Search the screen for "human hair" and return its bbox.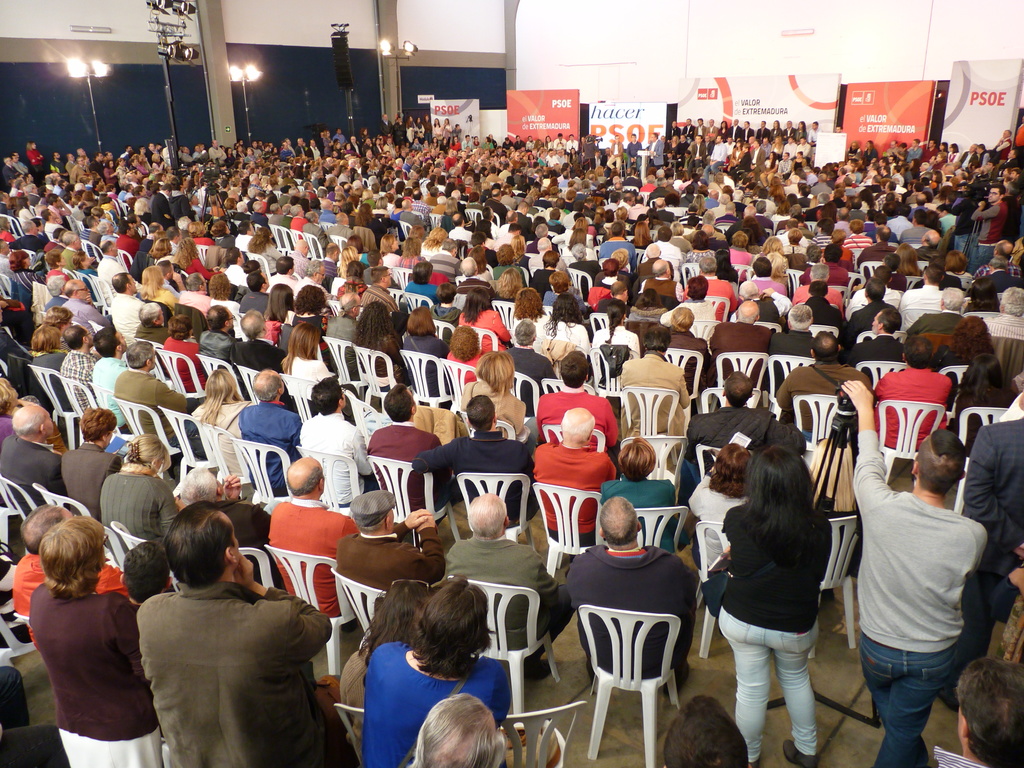
Found: x1=241 y1=305 x2=267 y2=342.
